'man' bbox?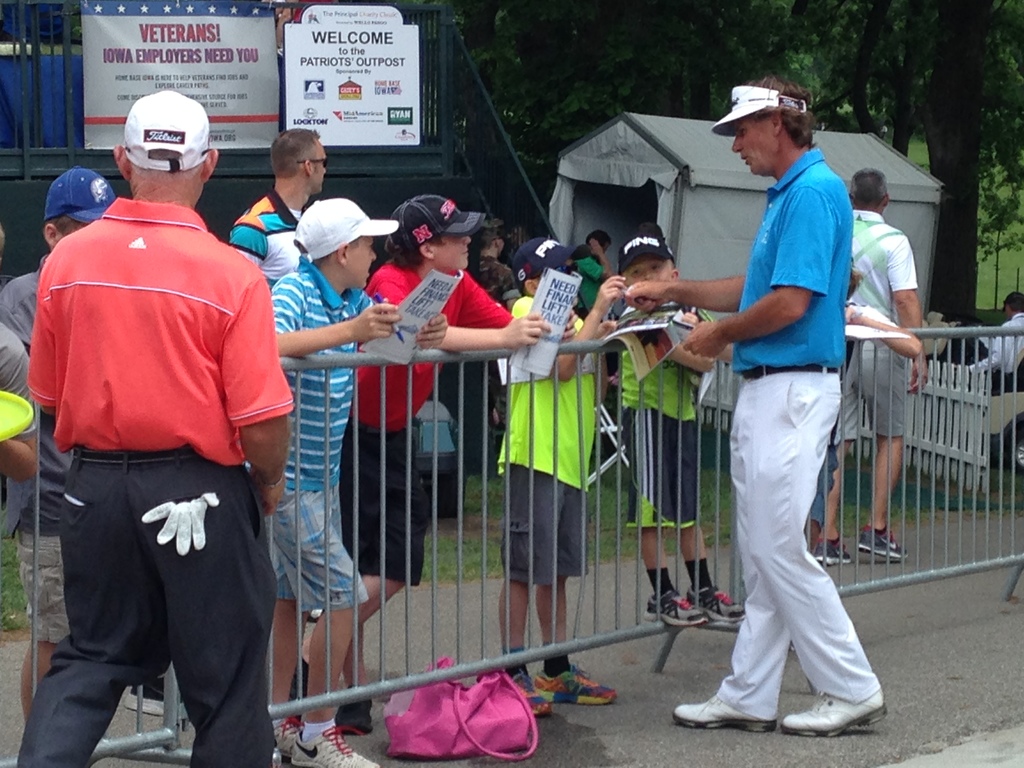
pyautogui.locateOnScreen(614, 83, 857, 767)
